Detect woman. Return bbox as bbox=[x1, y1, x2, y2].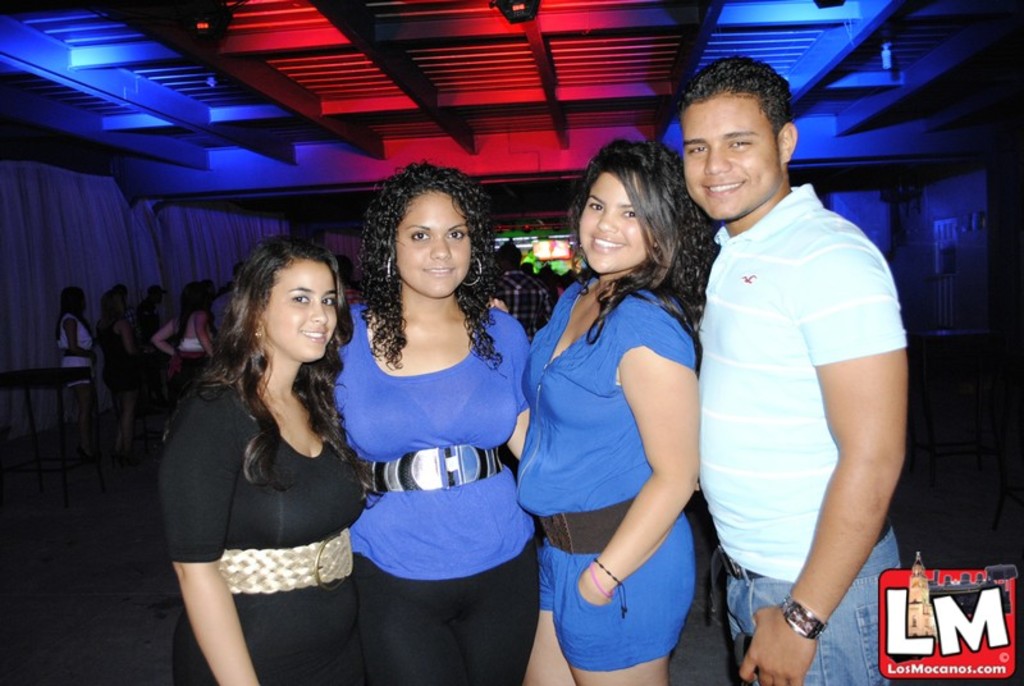
bbox=[156, 283, 214, 388].
